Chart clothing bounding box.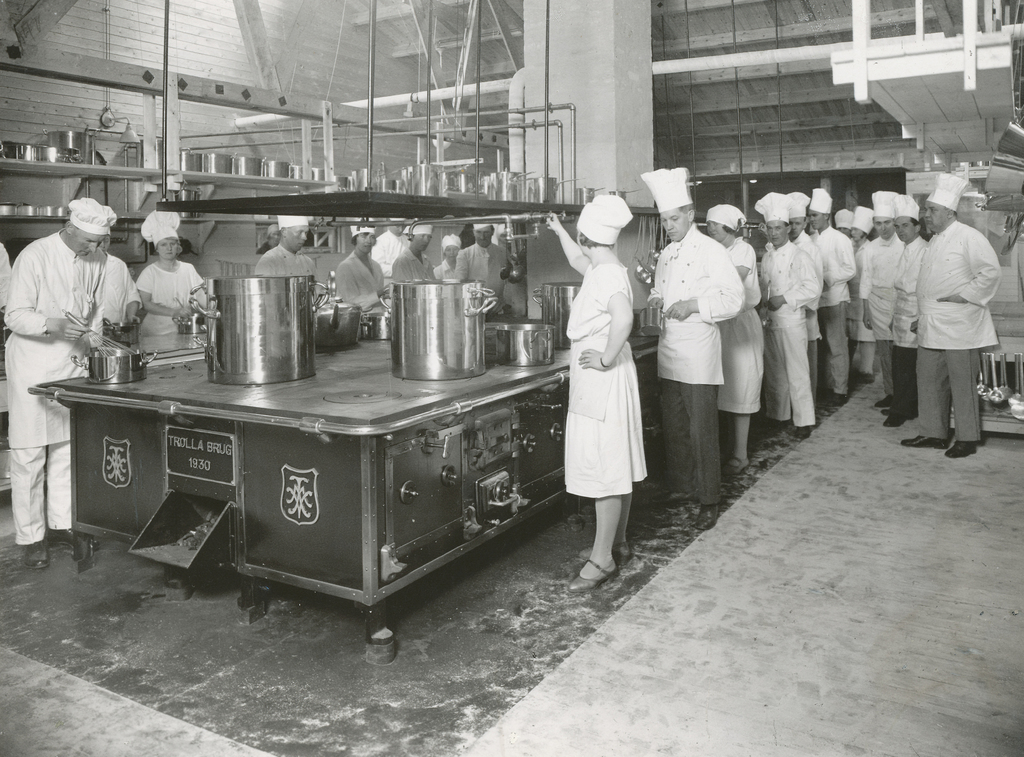
Charted: (left=460, top=242, right=512, bottom=297).
